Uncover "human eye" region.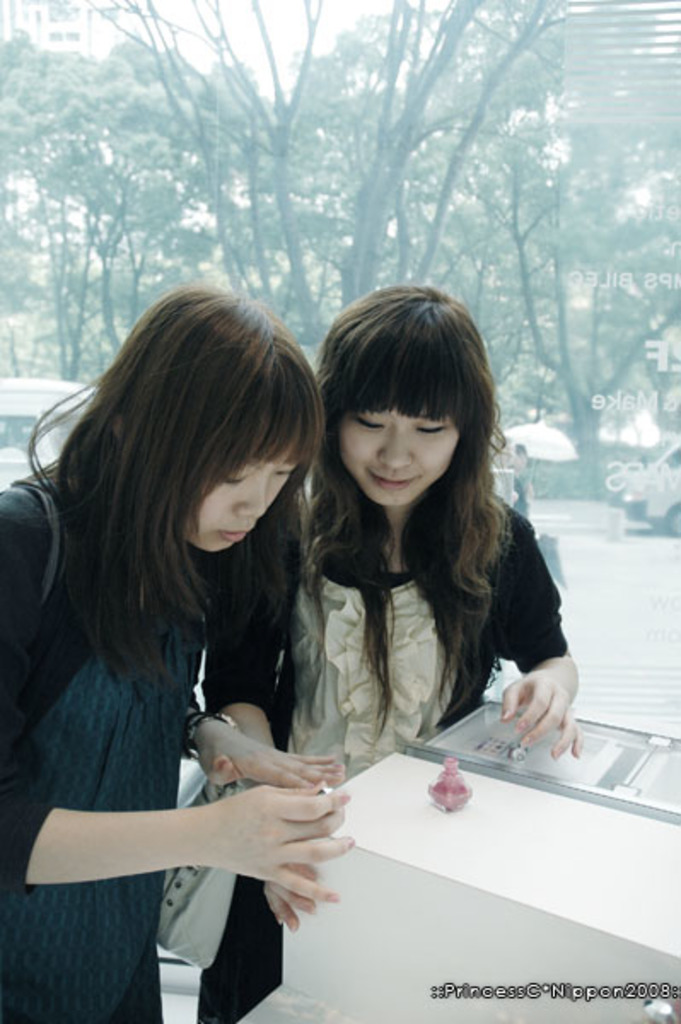
Uncovered: rect(355, 411, 382, 432).
